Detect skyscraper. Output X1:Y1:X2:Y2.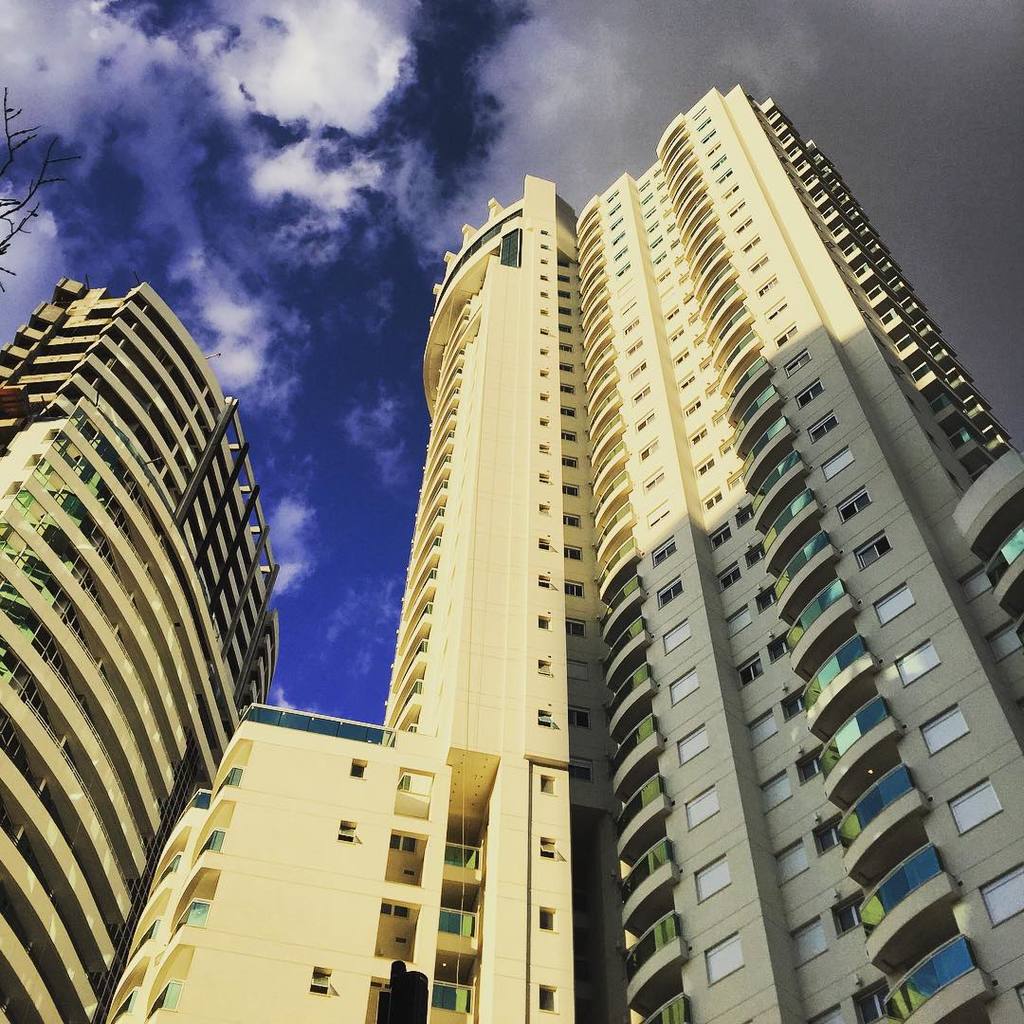
0:280:282:1015.
